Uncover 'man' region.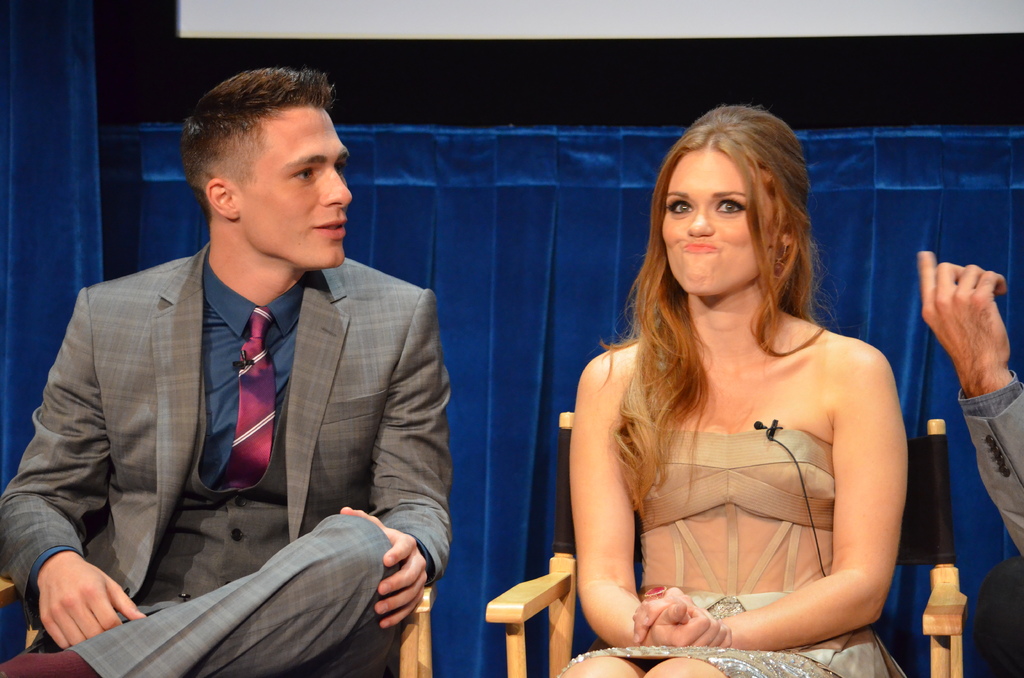
Uncovered: crop(5, 64, 463, 676).
